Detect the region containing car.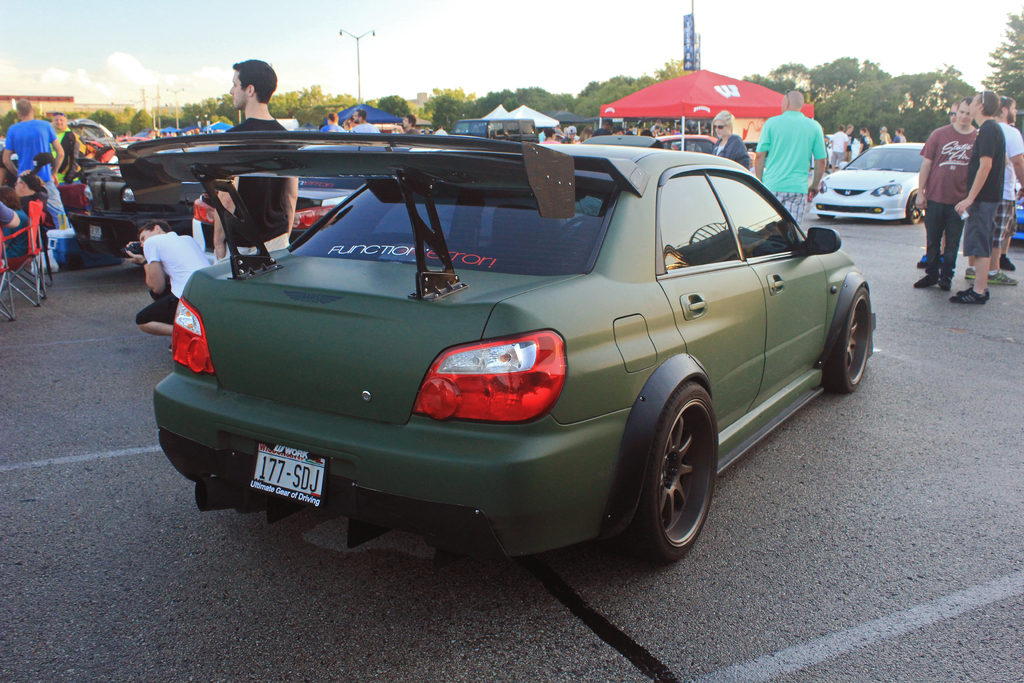
region(803, 140, 922, 226).
